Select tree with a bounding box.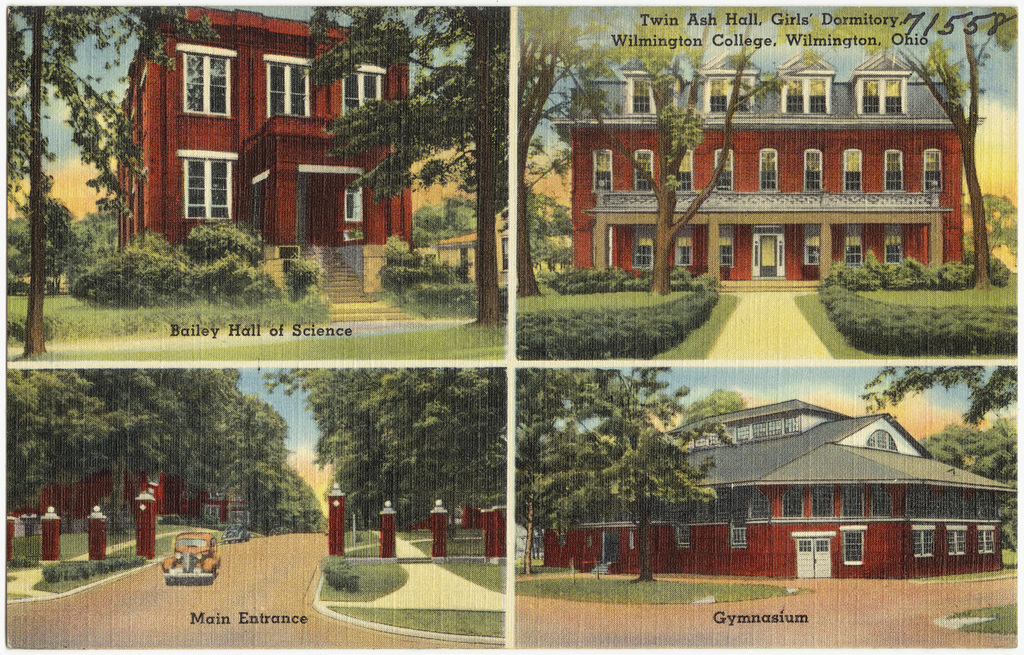
bbox=(4, 6, 225, 353).
